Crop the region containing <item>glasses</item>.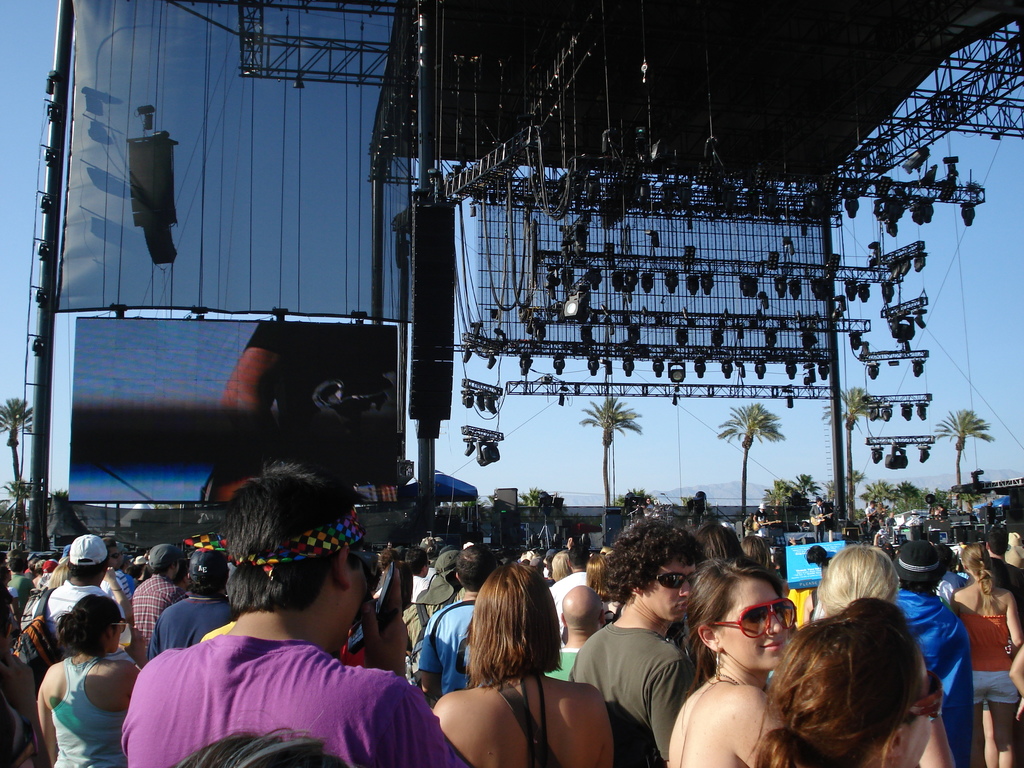
Crop region: select_region(707, 599, 798, 637).
